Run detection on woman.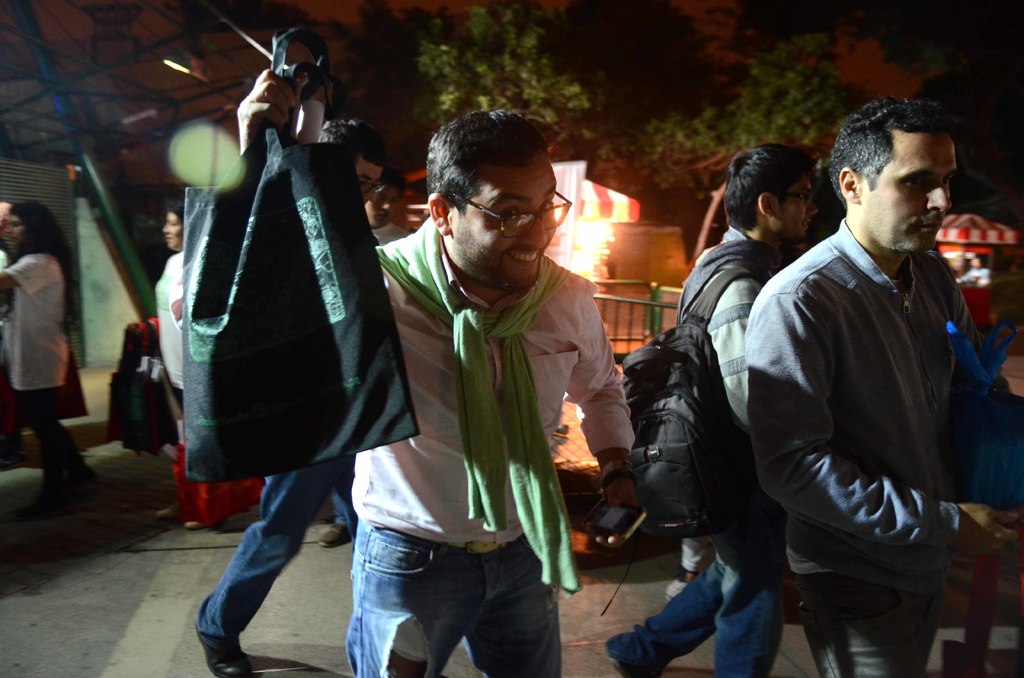
Result: box(0, 197, 85, 522).
